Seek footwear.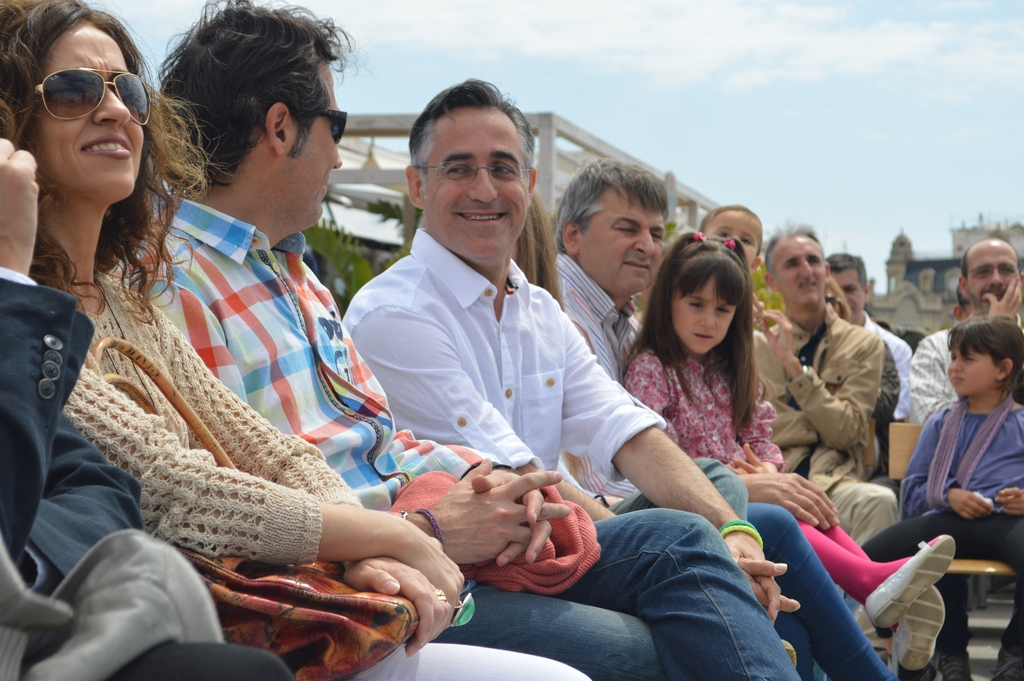
box=[939, 635, 973, 680].
